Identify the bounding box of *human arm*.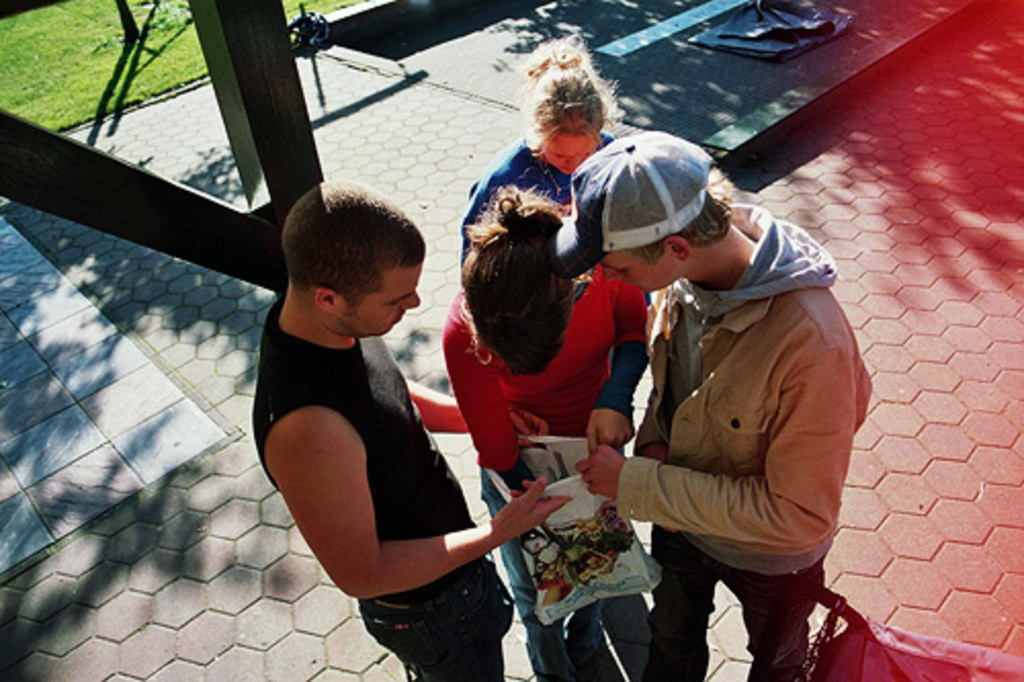
<bbox>457, 301, 530, 471</bbox>.
